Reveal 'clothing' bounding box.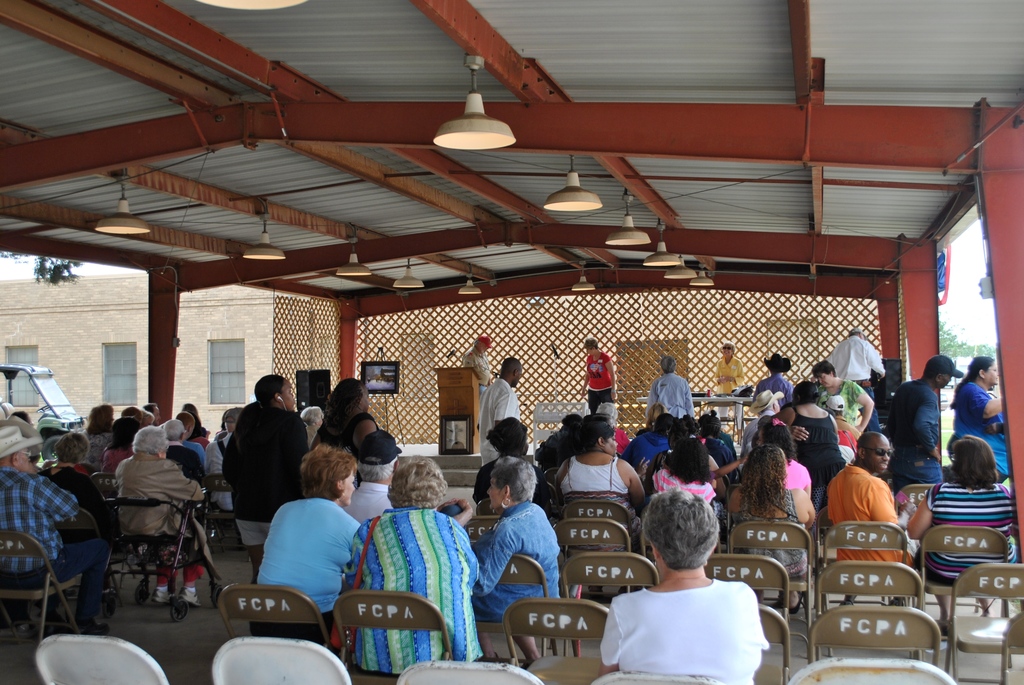
Revealed: (9, 466, 103, 634).
